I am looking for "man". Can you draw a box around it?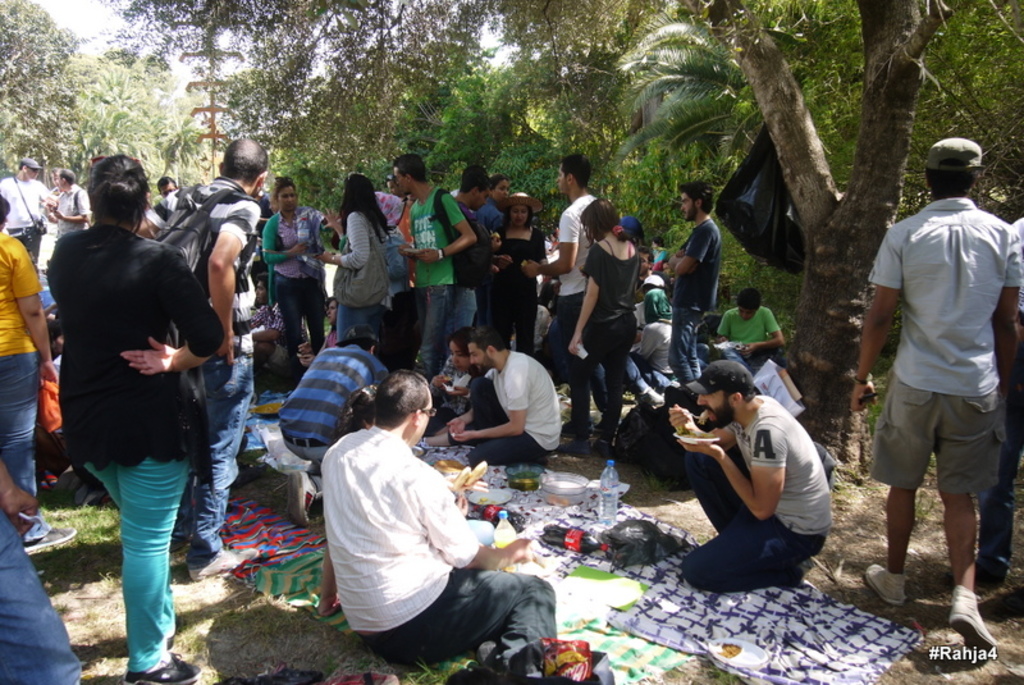
Sure, the bounding box is BBox(669, 364, 837, 597).
